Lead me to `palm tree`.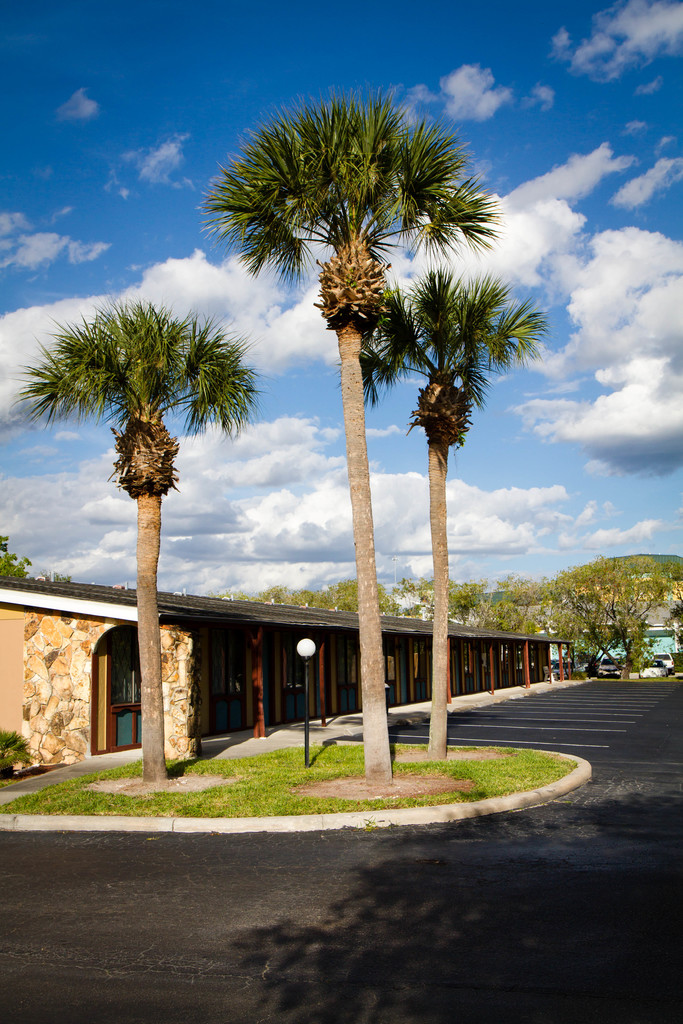
Lead to select_region(343, 269, 525, 762).
